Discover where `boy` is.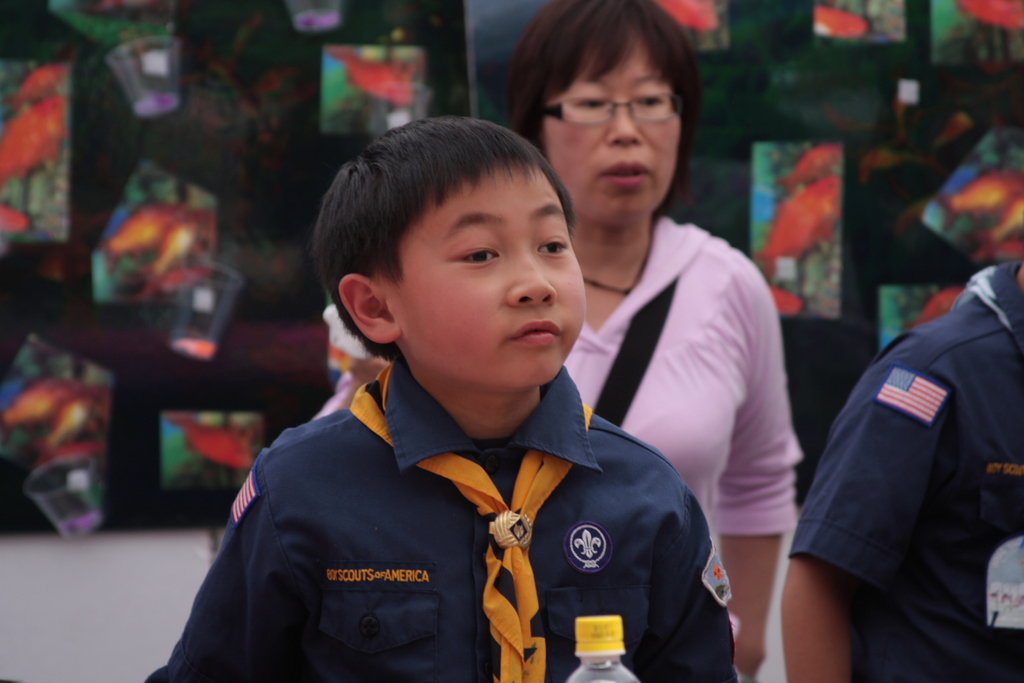
Discovered at [152, 118, 742, 682].
